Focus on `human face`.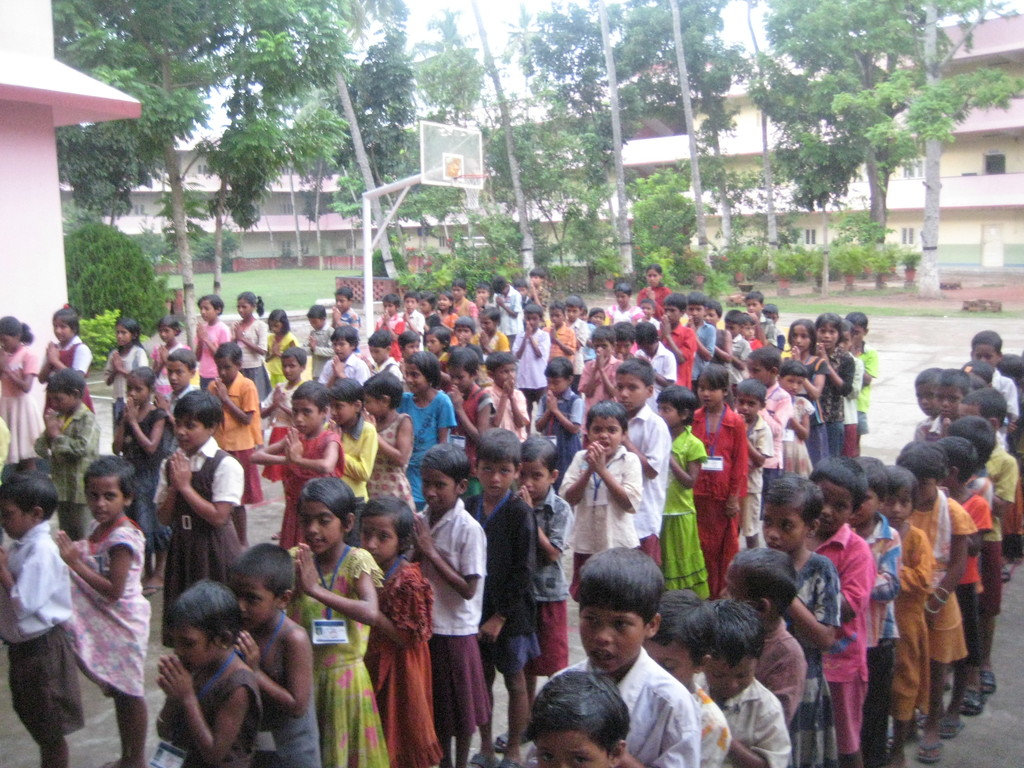
Focused at 691,373,721,406.
